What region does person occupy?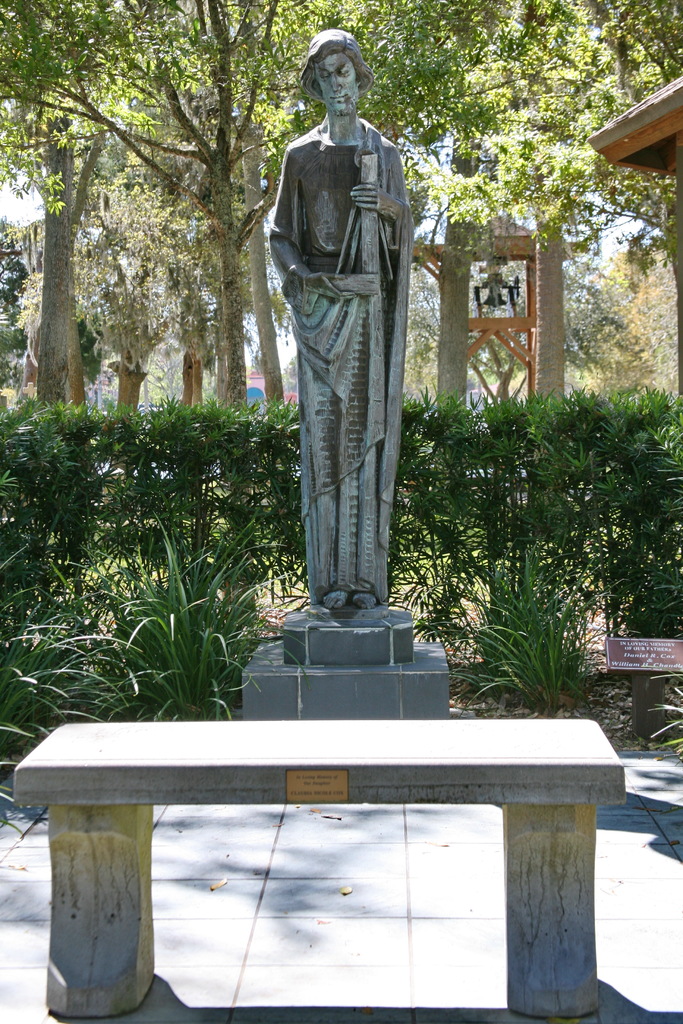
261,13,422,610.
